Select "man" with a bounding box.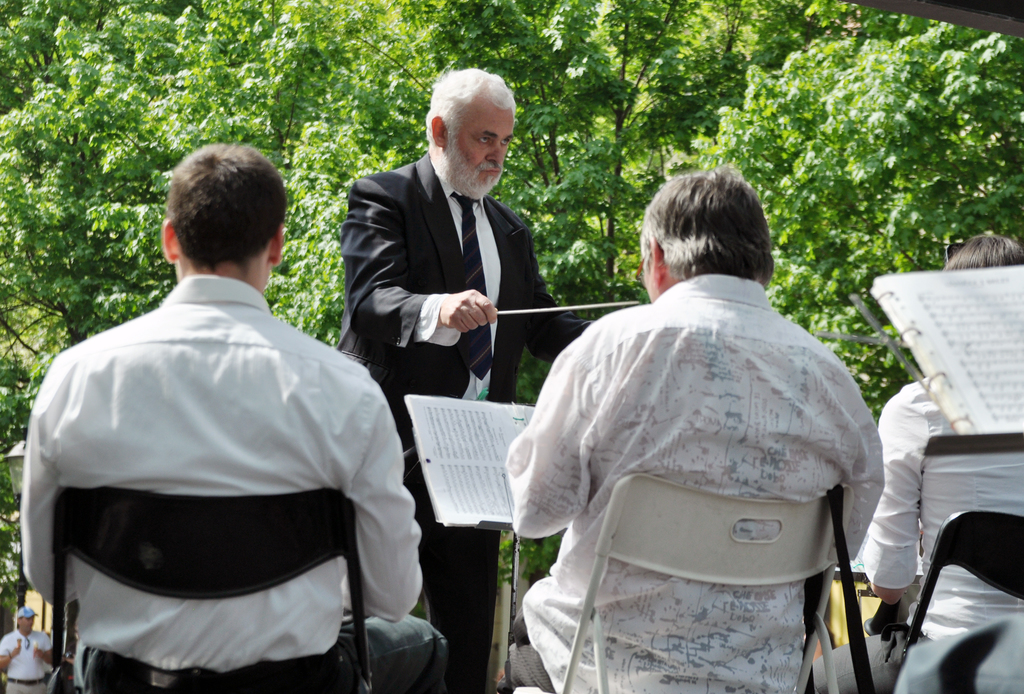
region(0, 609, 52, 693).
